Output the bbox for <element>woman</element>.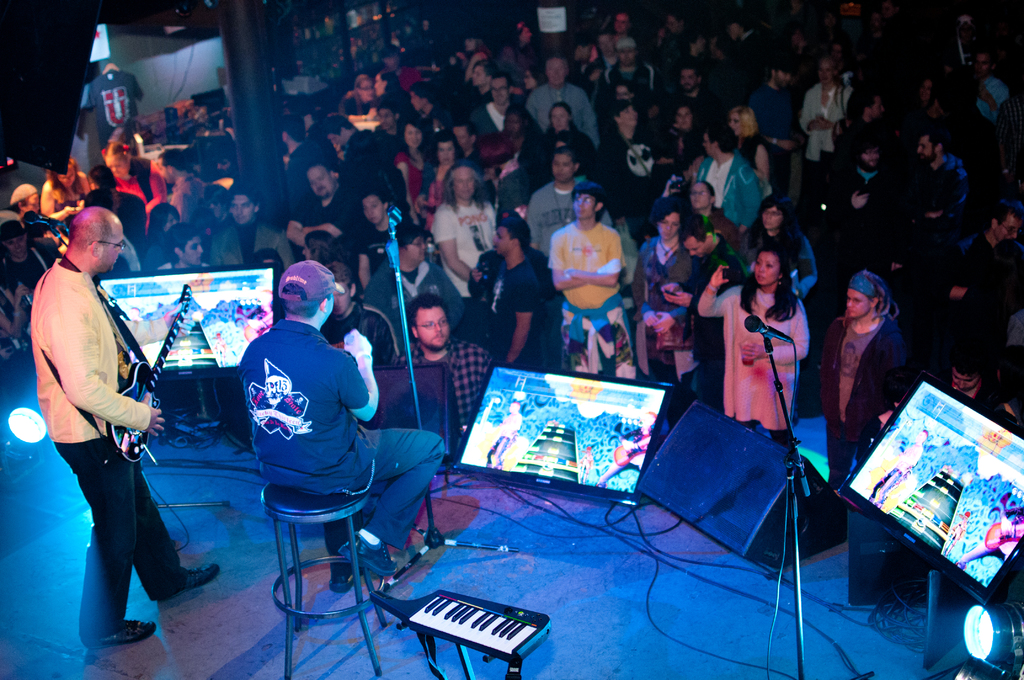
left=39, top=158, right=93, bottom=223.
